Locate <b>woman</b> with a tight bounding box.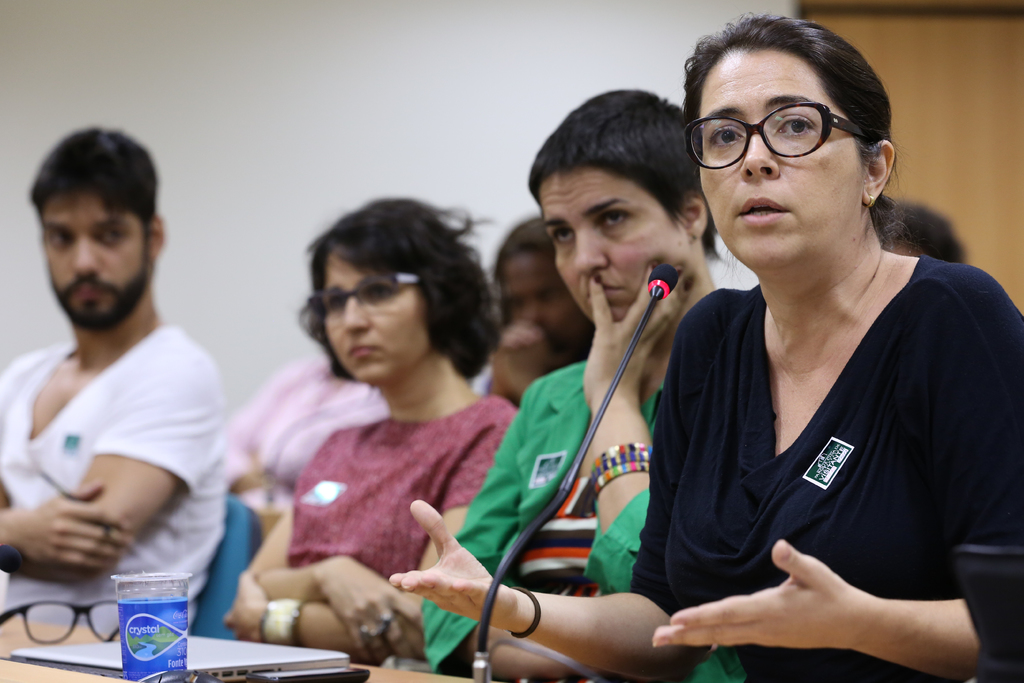
box(223, 185, 557, 665).
